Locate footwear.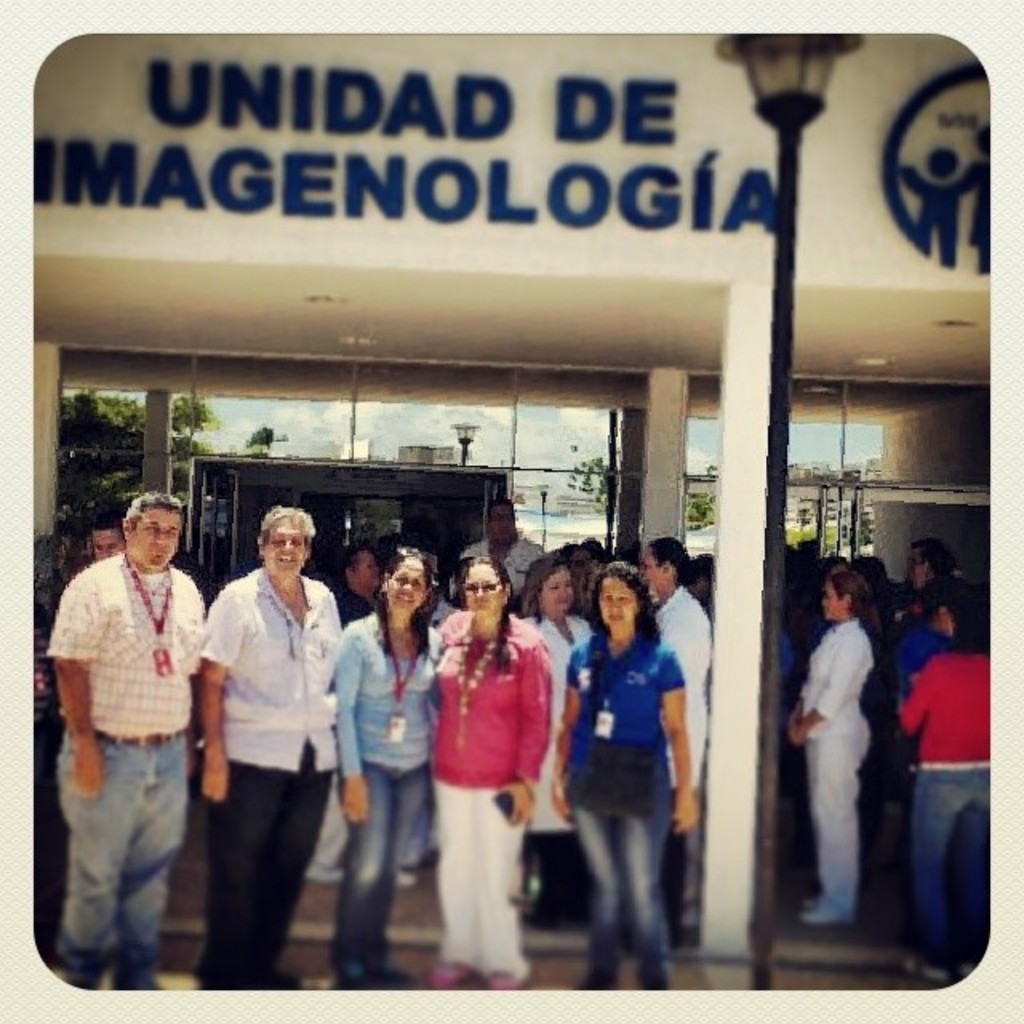
Bounding box: bbox(432, 958, 469, 990).
